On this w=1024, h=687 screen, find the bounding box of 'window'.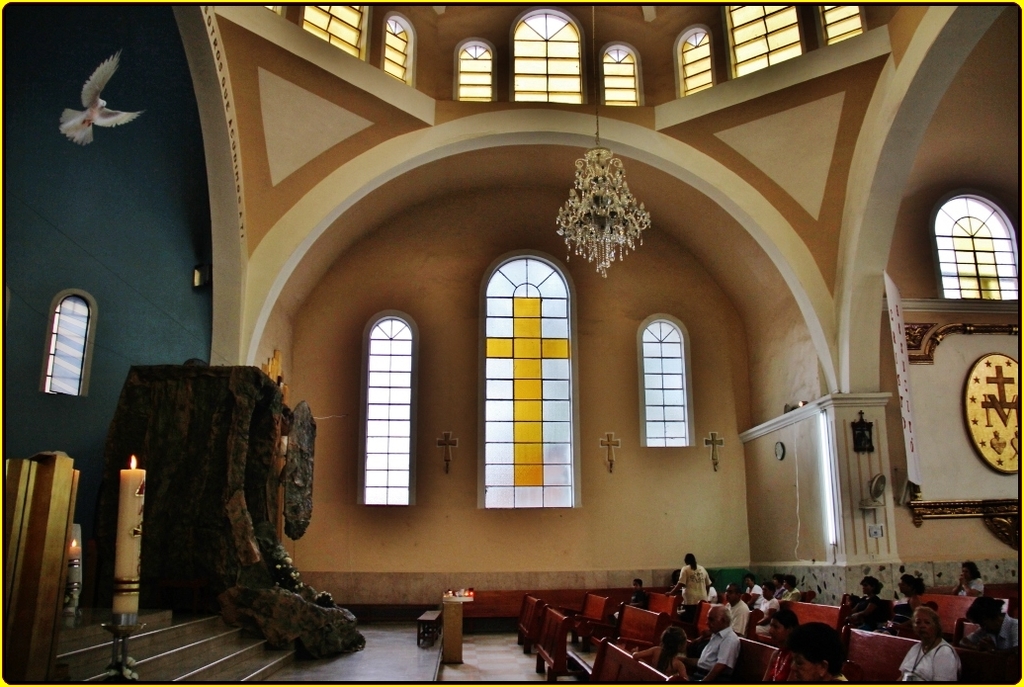
Bounding box: box=[639, 314, 696, 446].
